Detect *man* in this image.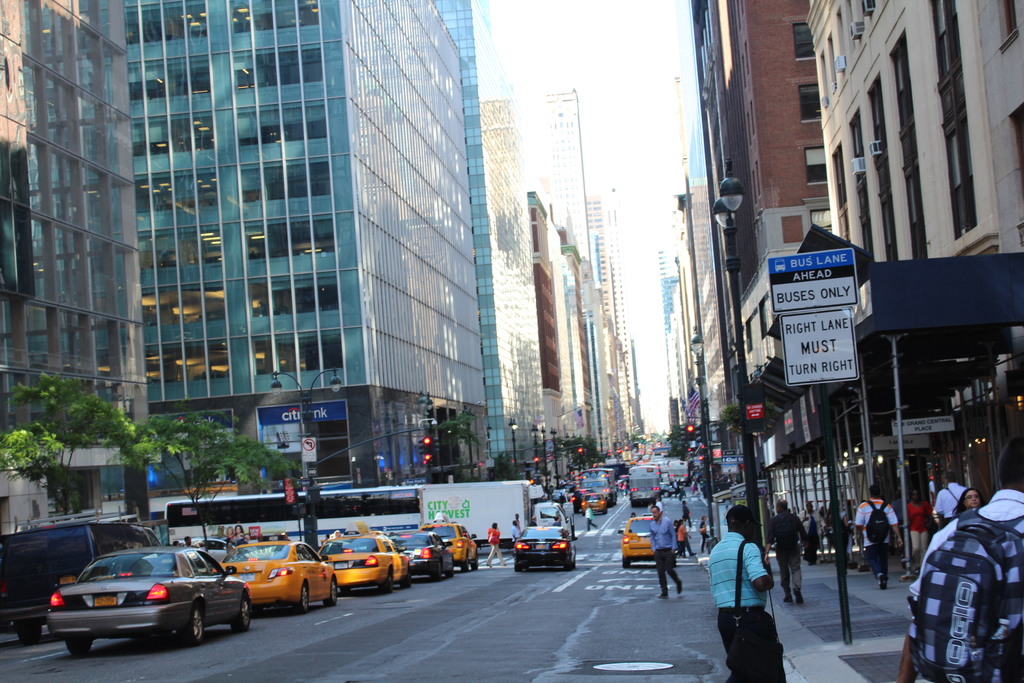
Detection: [933,473,966,522].
